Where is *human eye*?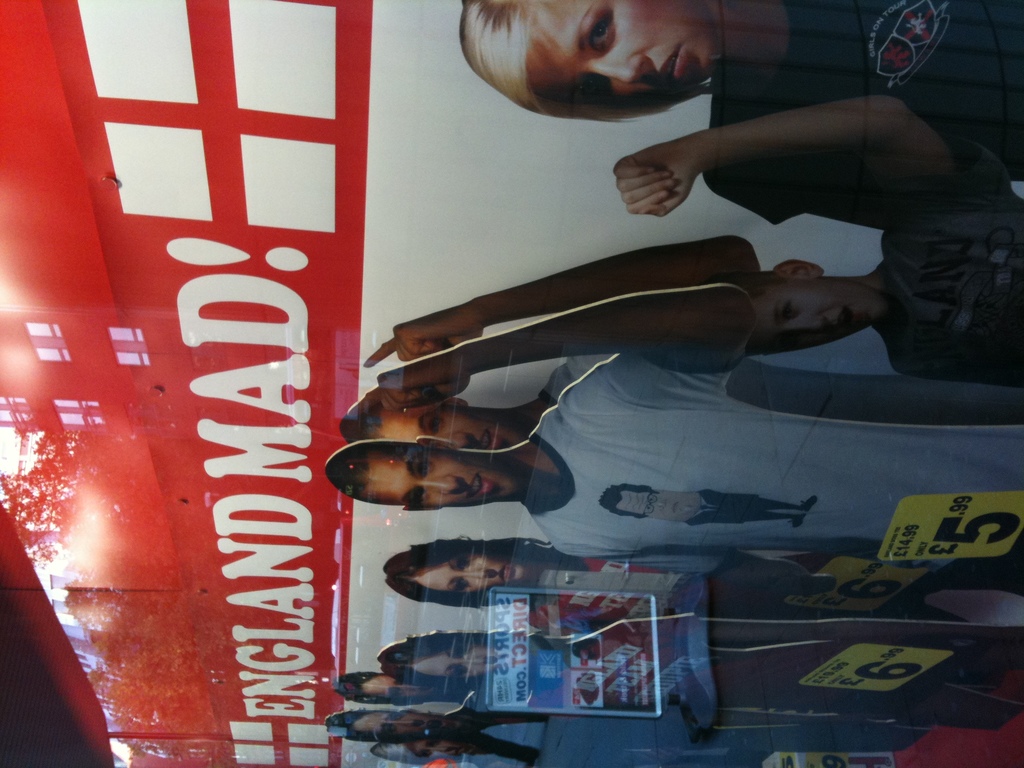
[x1=454, y1=667, x2=465, y2=680].
